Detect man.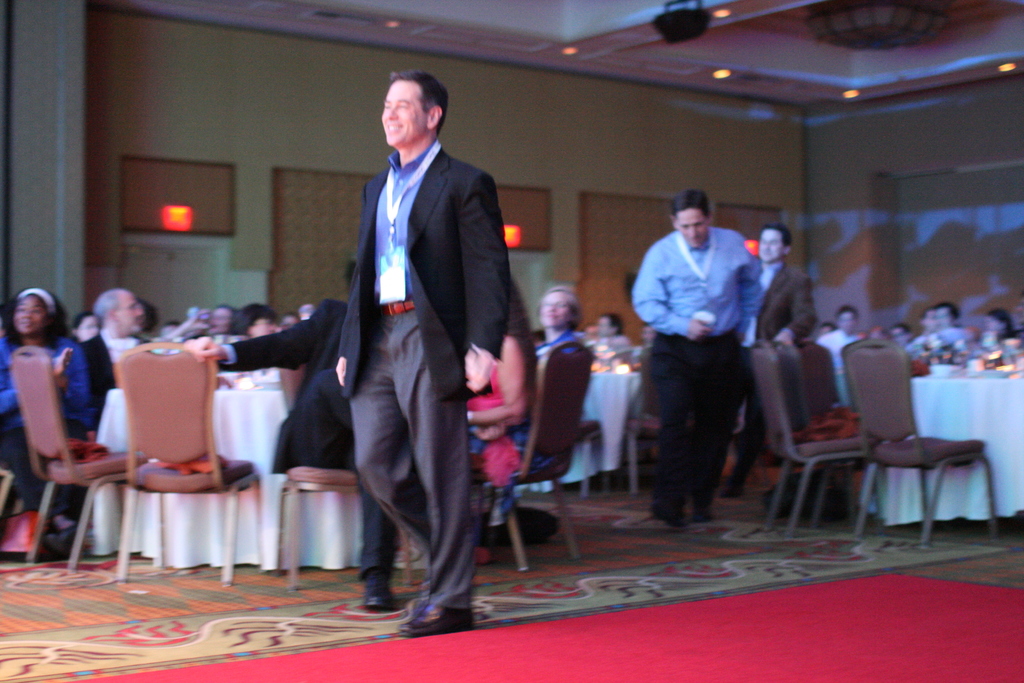
Detected at (626, 185, 760, 509).
